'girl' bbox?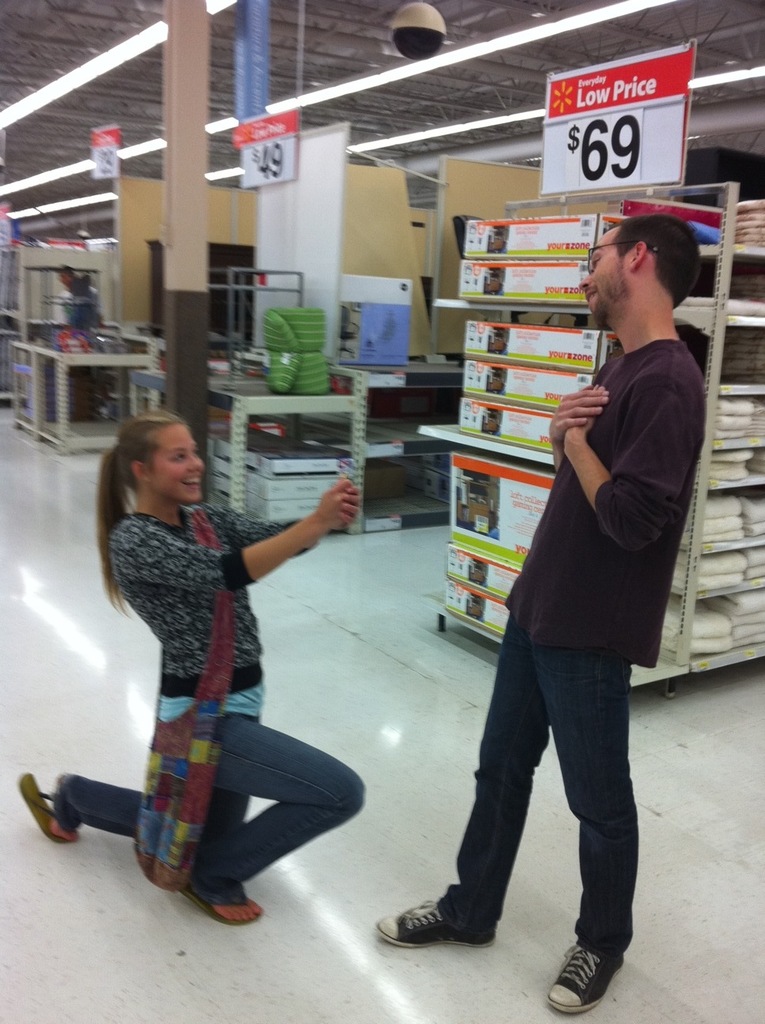
box=[16, 406, 371, 927]
